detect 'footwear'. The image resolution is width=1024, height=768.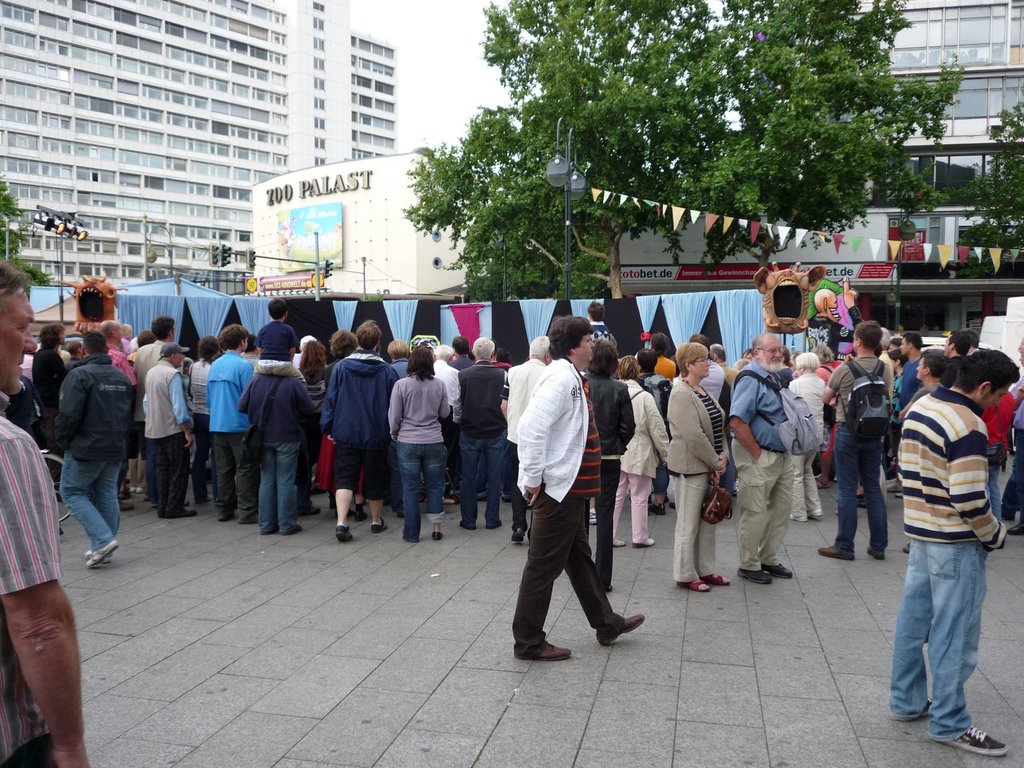
[856, 492, 870, 506].
